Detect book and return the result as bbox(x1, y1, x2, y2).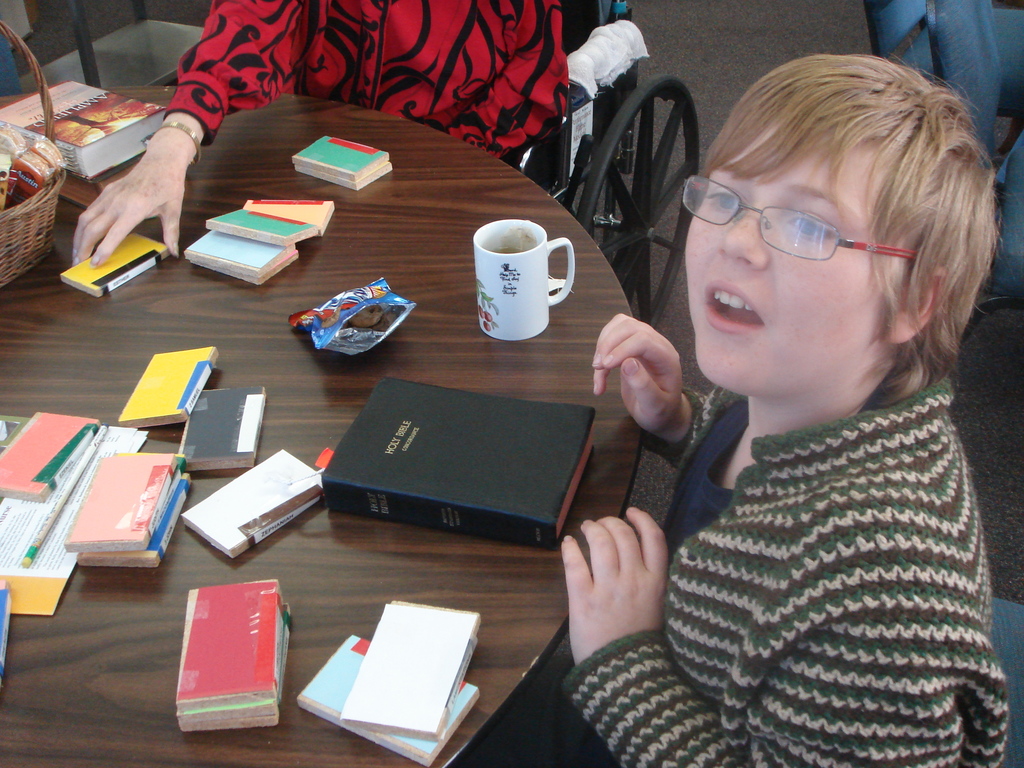
bbox(323, 380, 598, 552).
